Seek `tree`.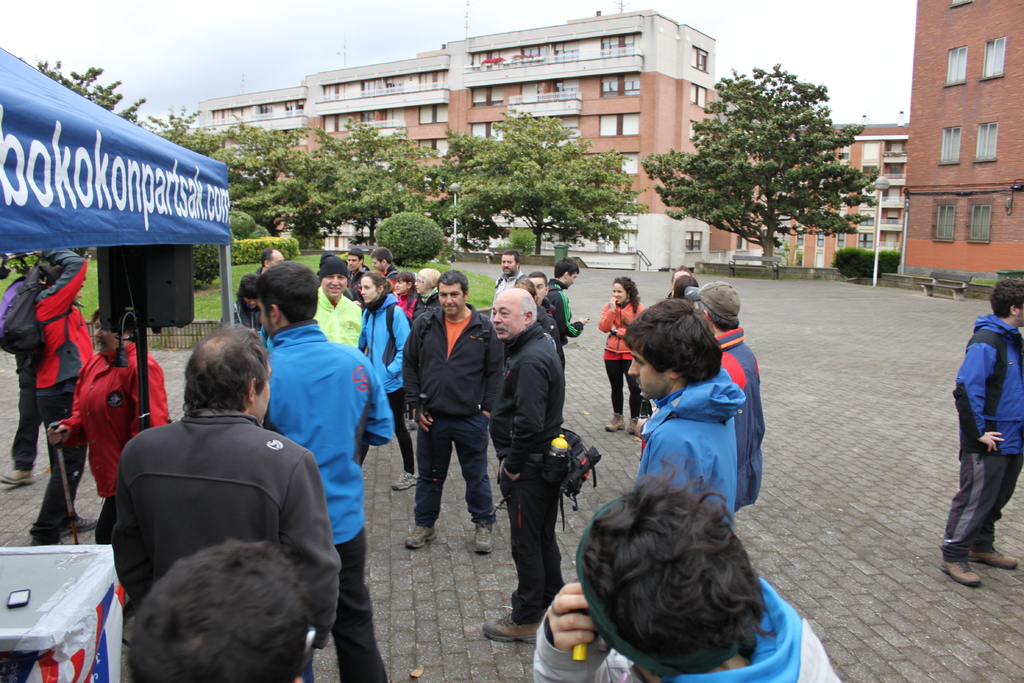
(25,62,147,120).
